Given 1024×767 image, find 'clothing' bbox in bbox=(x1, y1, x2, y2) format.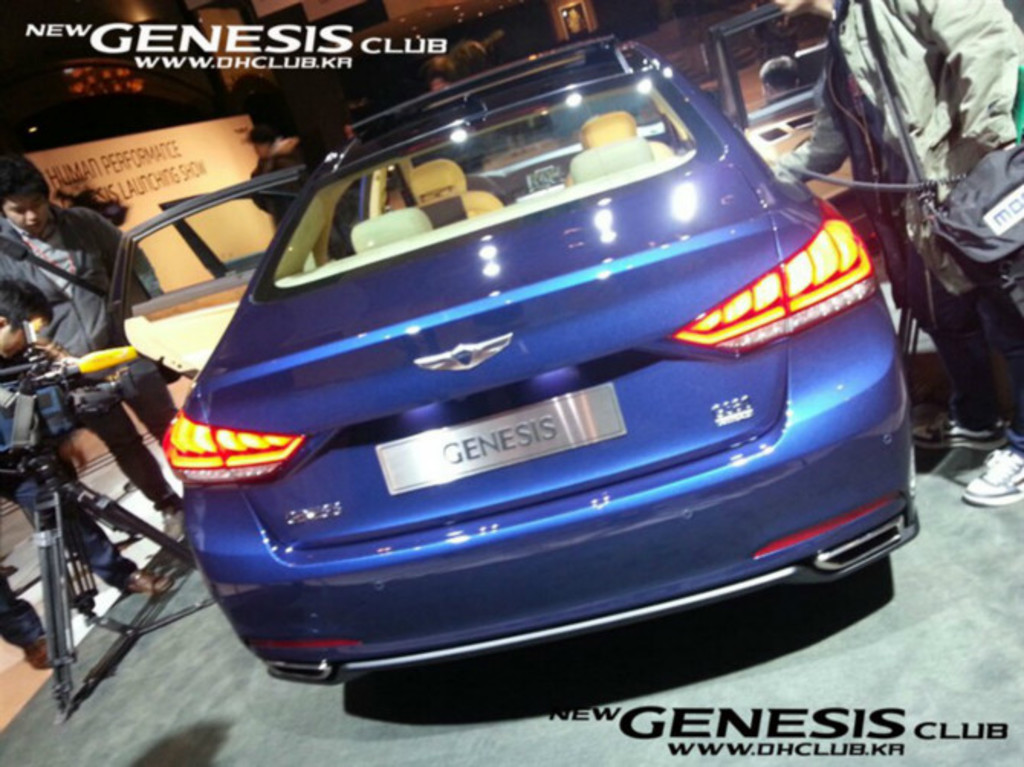
bbox=(789, 0, 1022, 439).
